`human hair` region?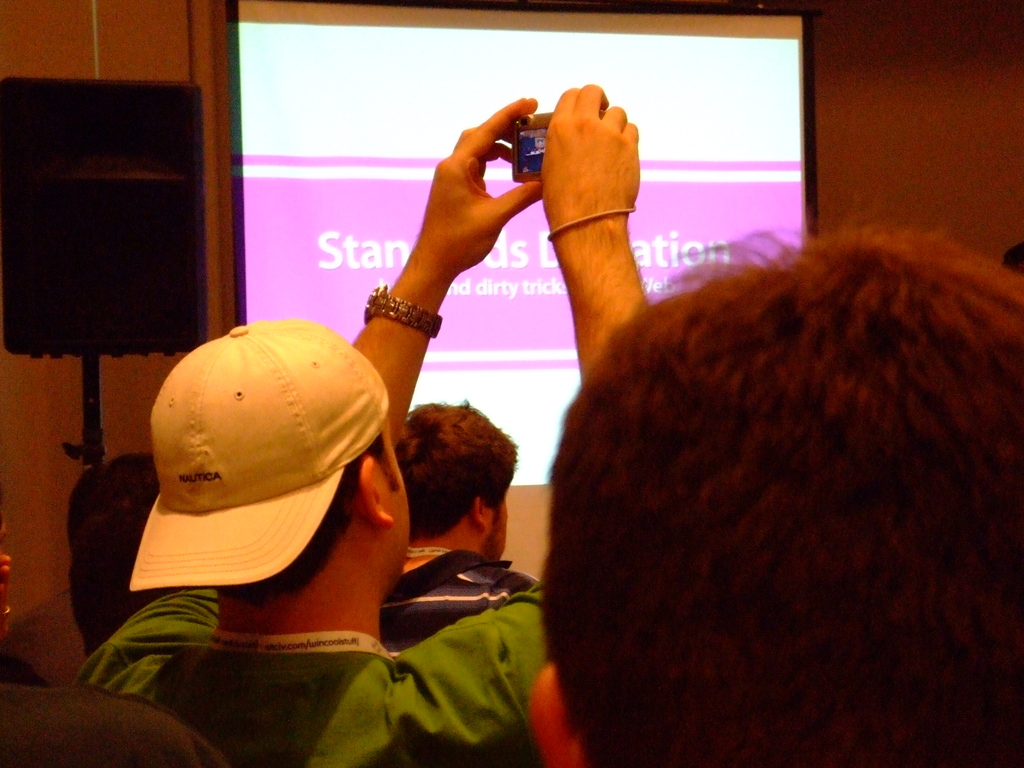
219:429:403:609
